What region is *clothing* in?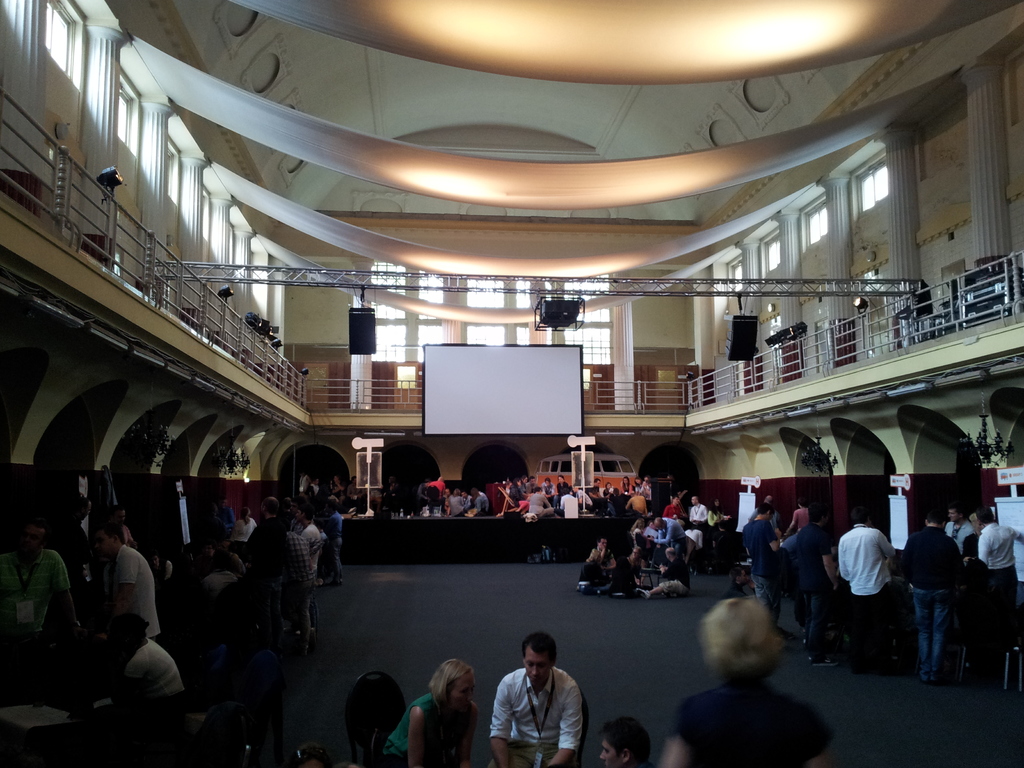
{"x1": 491, "y1": 666, "x2": 596, "y2": 760}.
